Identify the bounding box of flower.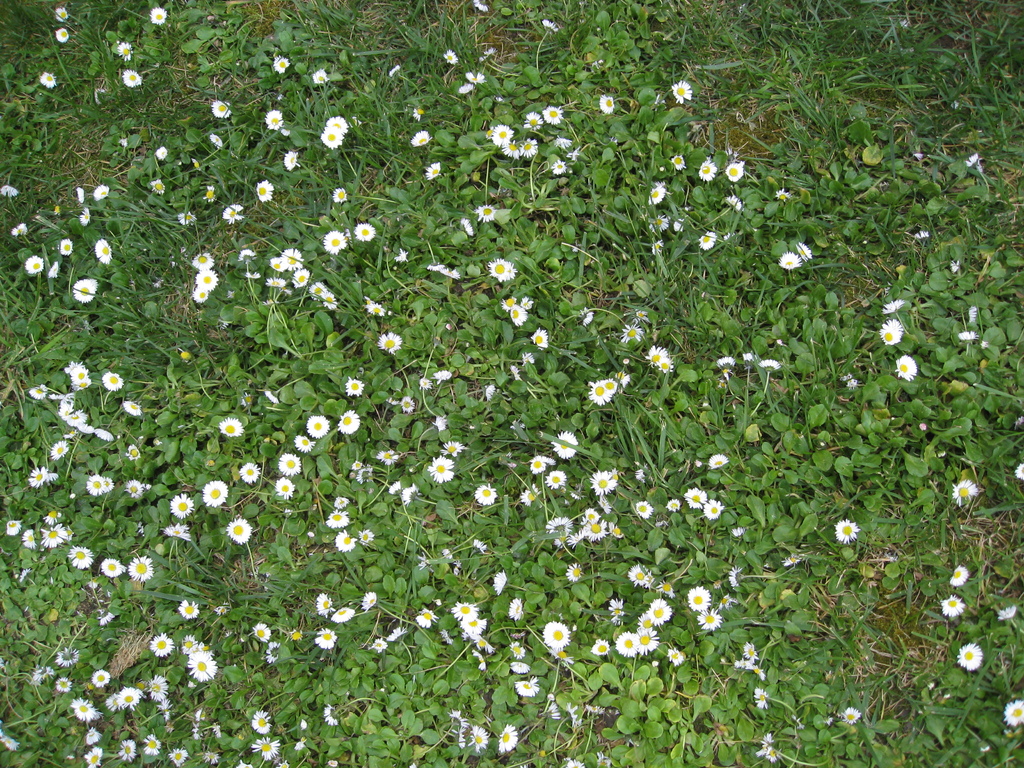
337,410,367,435.
